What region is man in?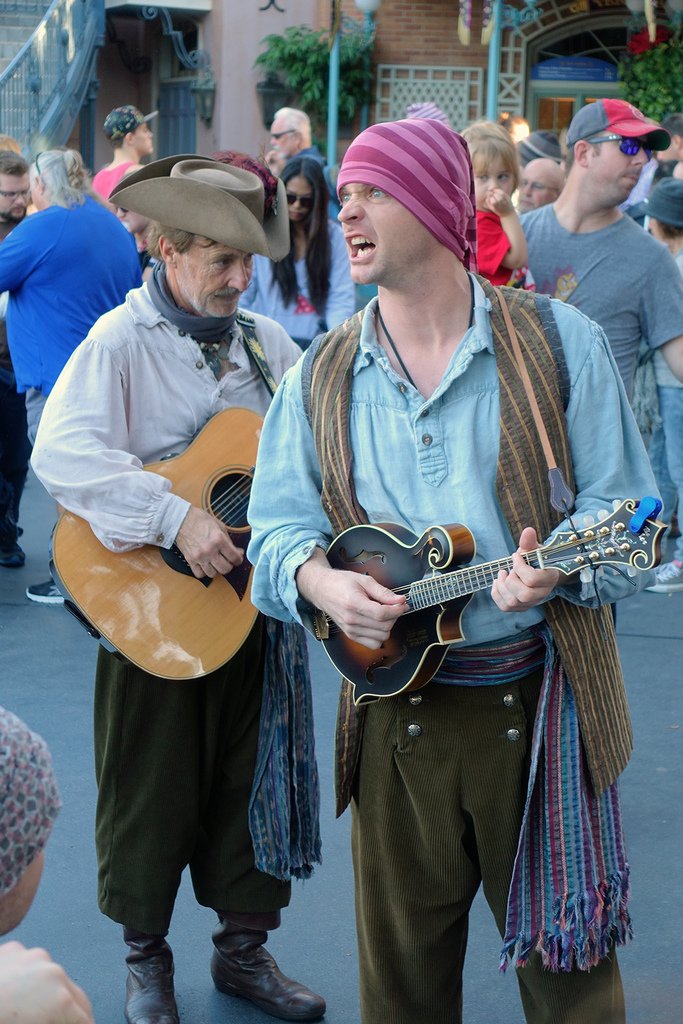
(93,102,158,199).
